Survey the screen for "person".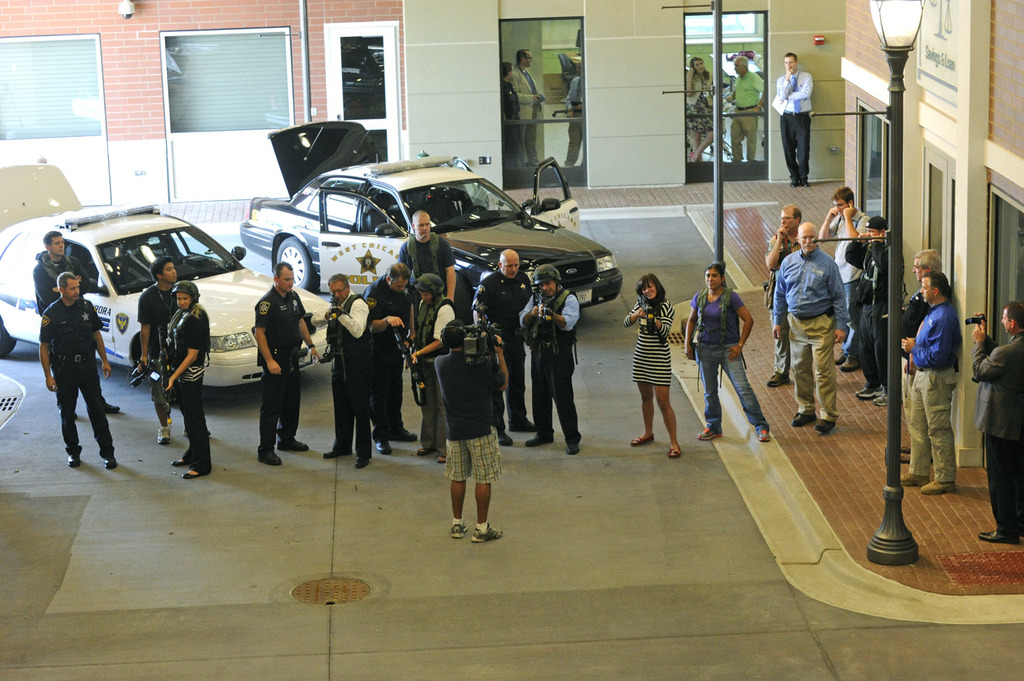
Survey found: [left=776, top=219, right=850, bottom=424].
